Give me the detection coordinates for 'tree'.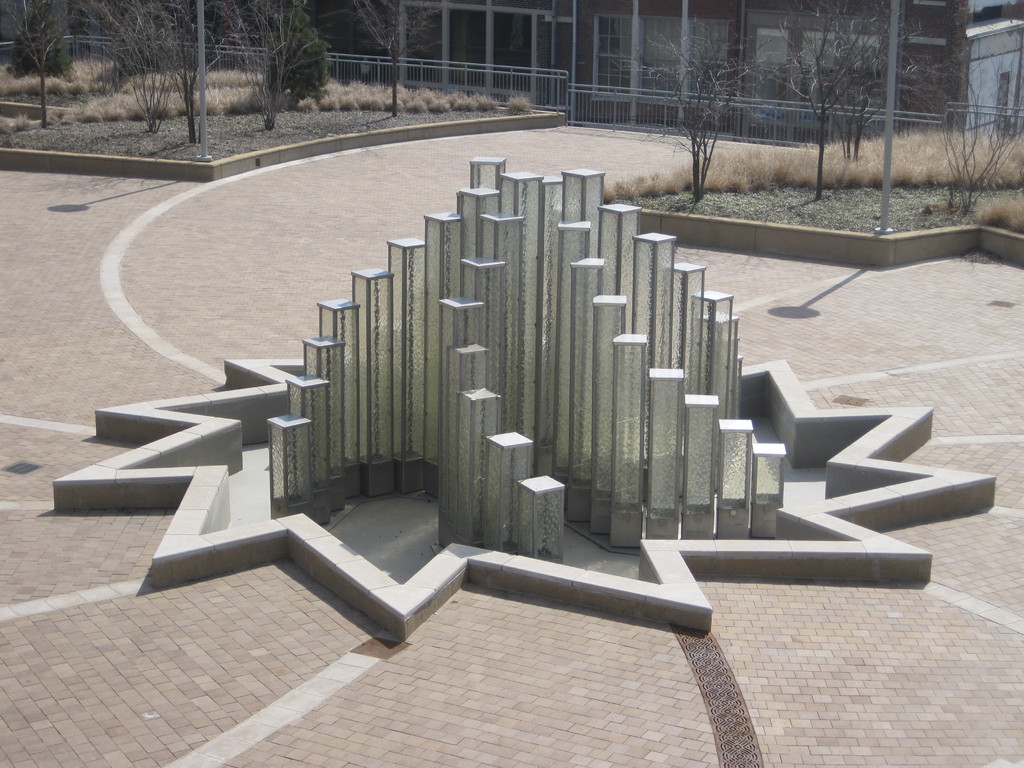
region(610, 9, 783, 201).
